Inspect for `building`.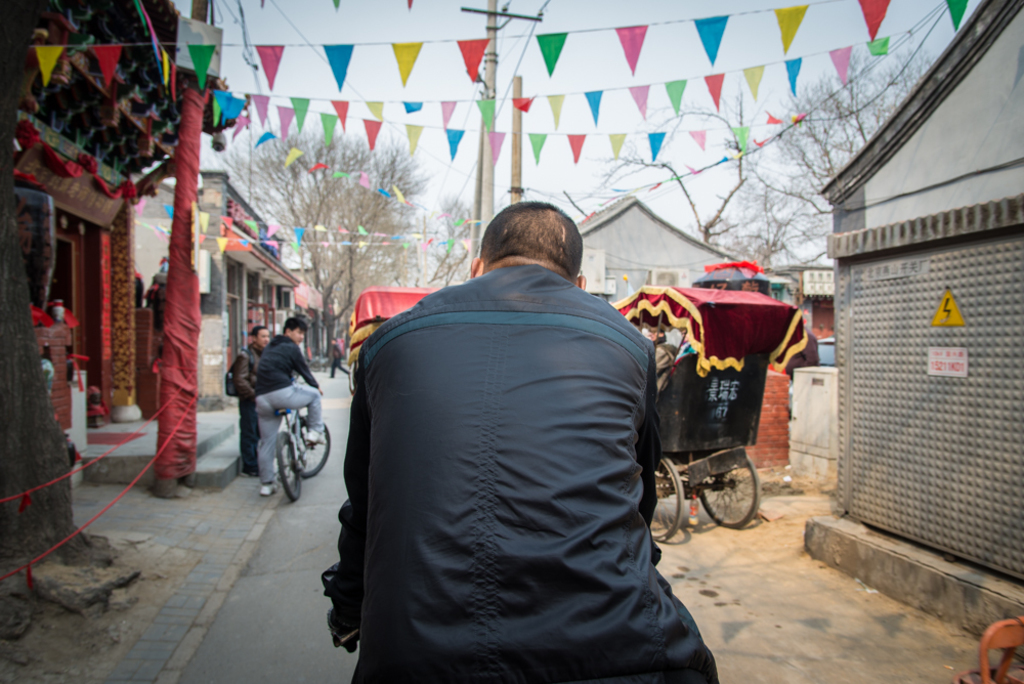
Inspection: 819,0,1023,585.
